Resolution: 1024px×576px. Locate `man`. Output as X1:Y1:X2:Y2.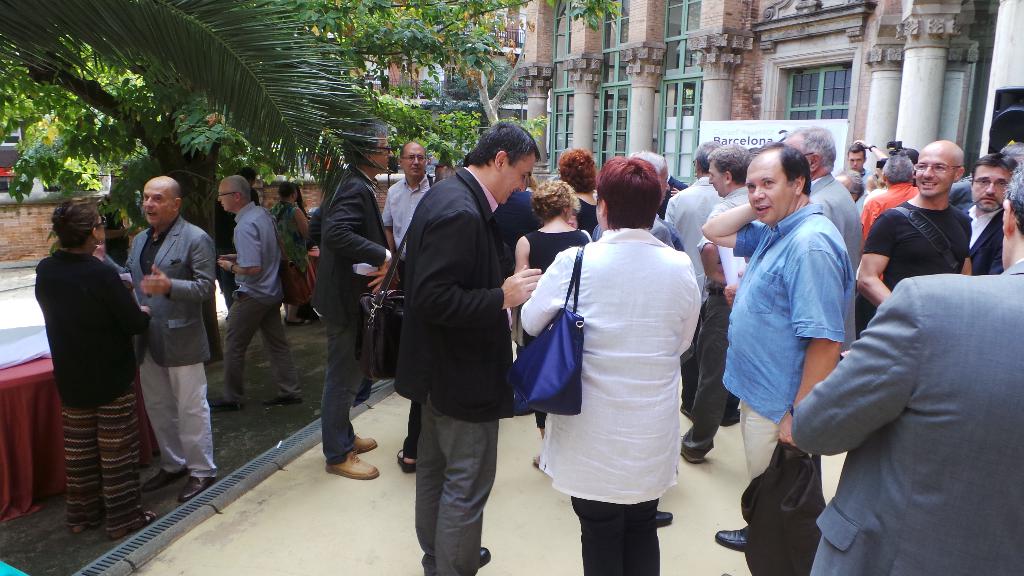
963:153:1020:272.
